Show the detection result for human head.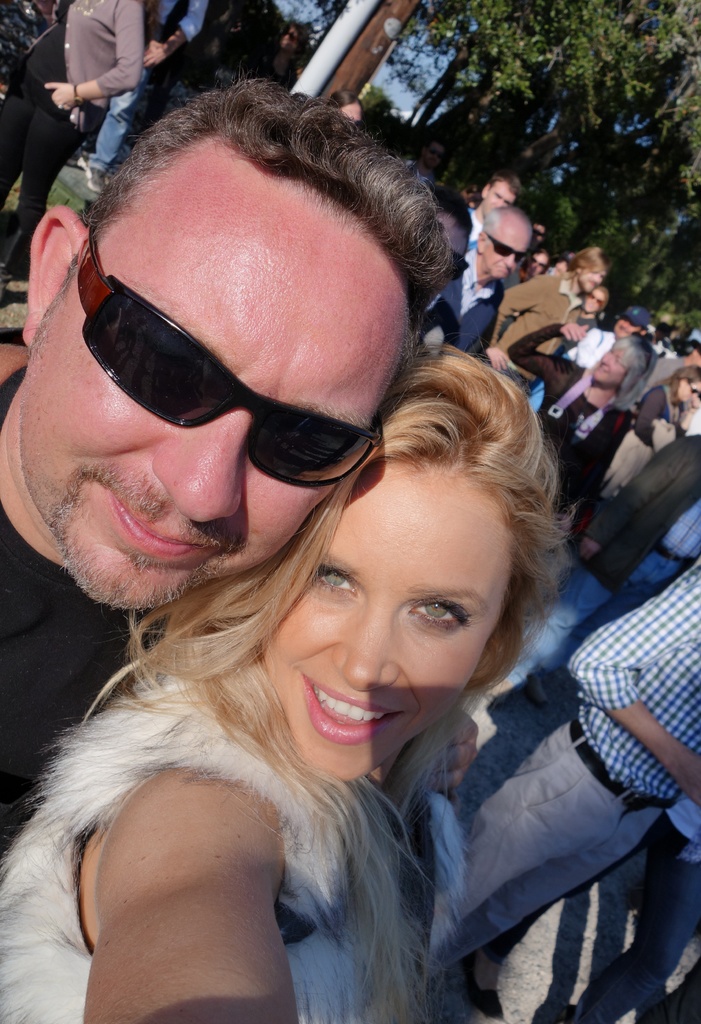
{"x1": 583, "y1": 285, "x2": 606, "y2": 310}.
